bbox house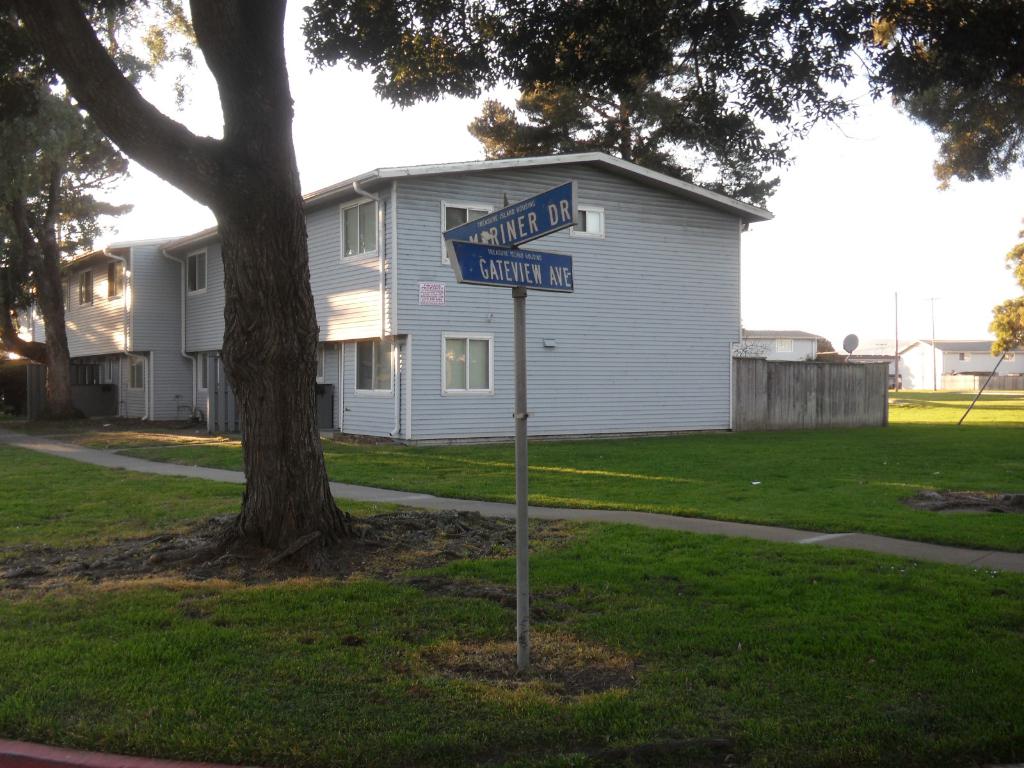
<box>182,154,769,430</box>
